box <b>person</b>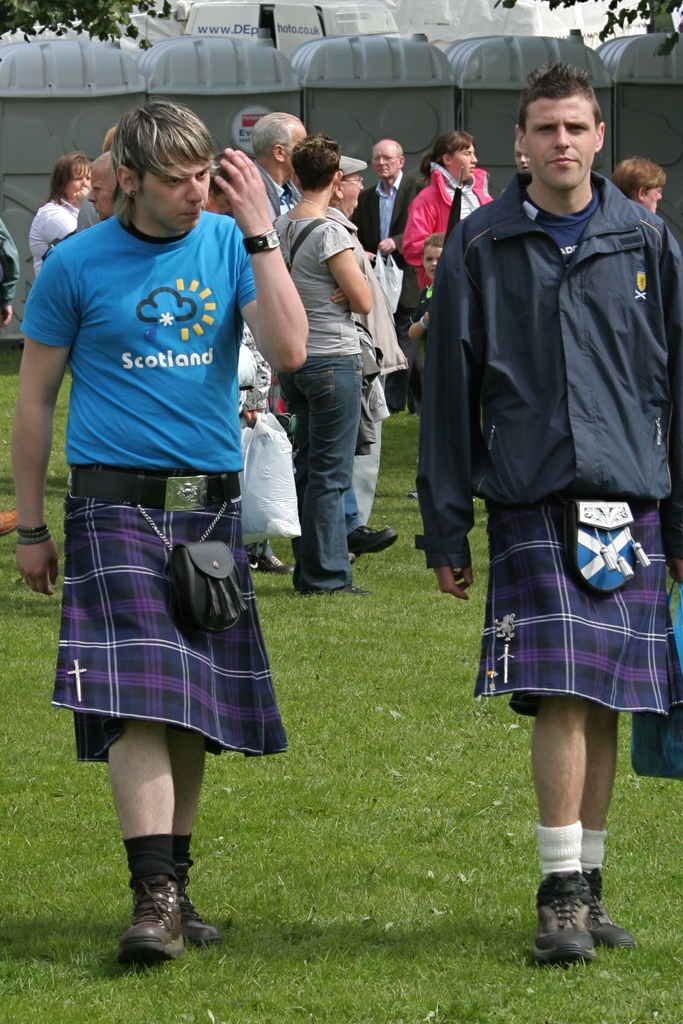
410:61:682:958
